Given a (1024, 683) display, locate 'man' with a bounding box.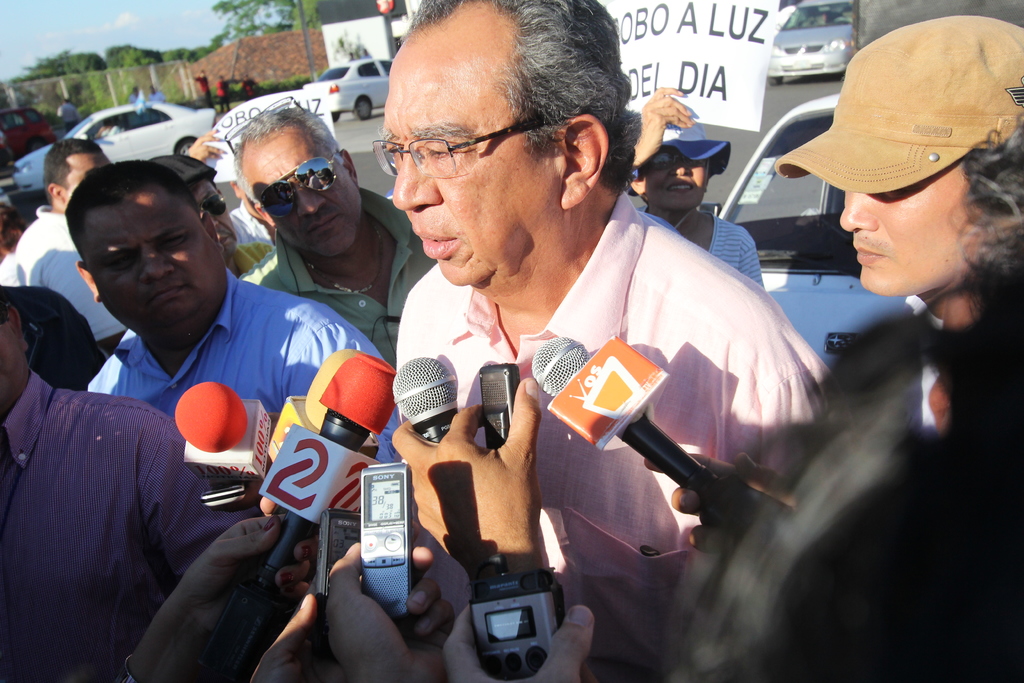
Located: {"x1": 0, "y1": 131, "x2": 148, "y2": 355}.
